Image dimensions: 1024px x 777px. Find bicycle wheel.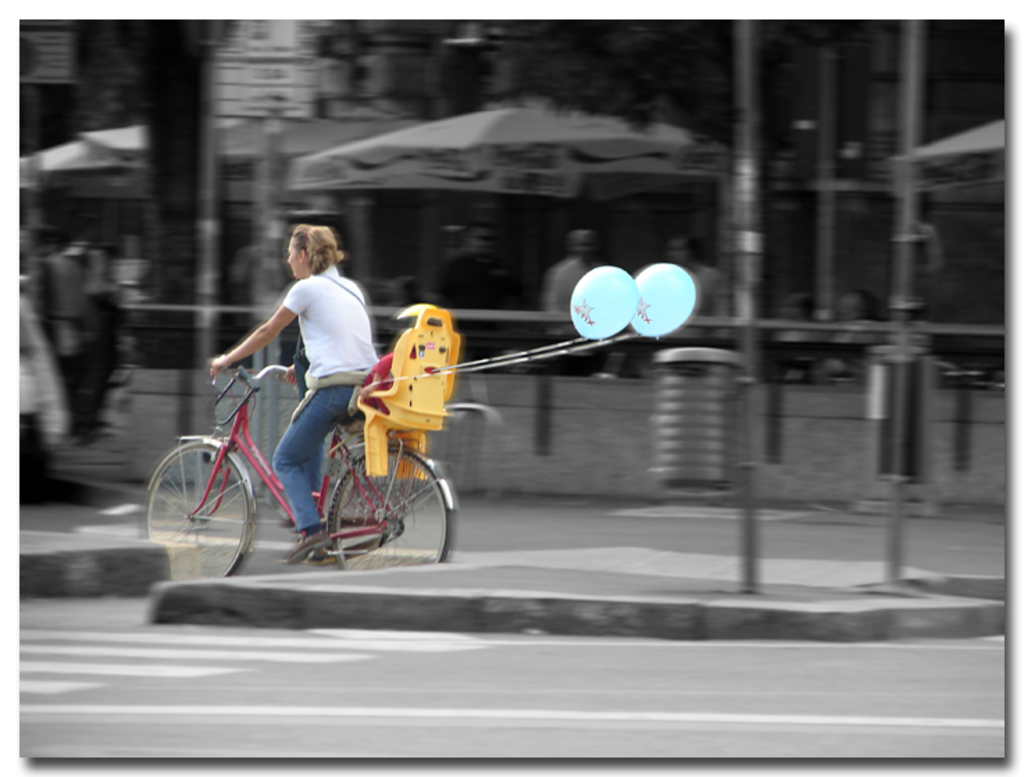
select_region(328, 445, 456, 567).
